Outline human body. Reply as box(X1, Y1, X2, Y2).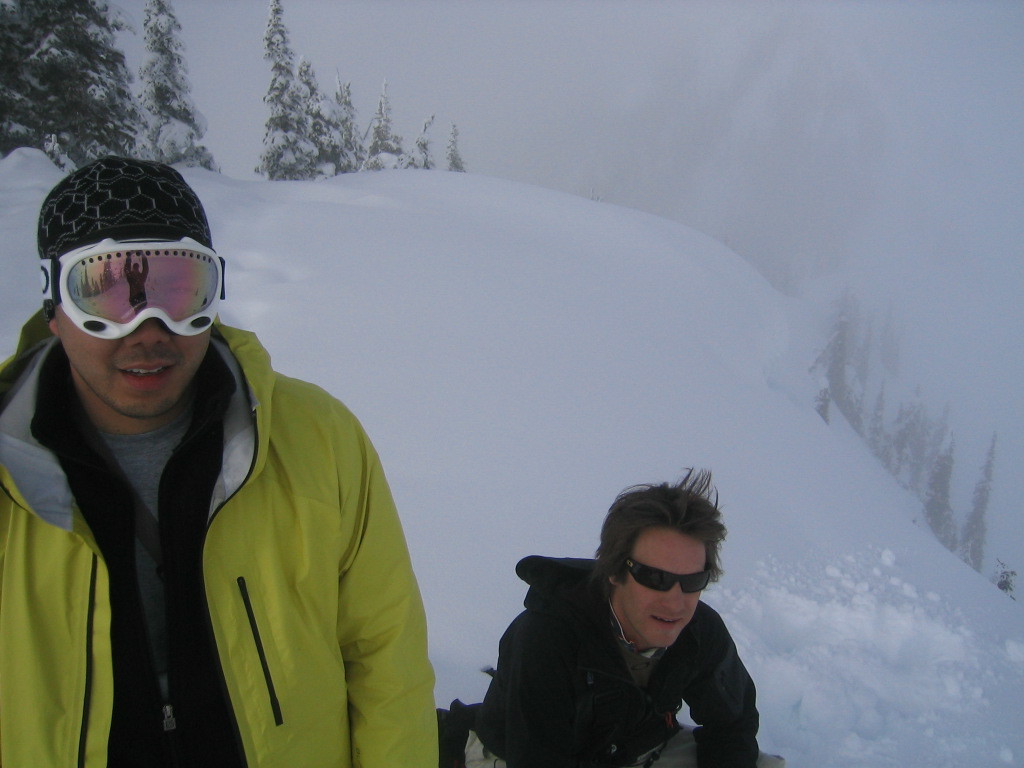
box(0, 191, 443, 767).
